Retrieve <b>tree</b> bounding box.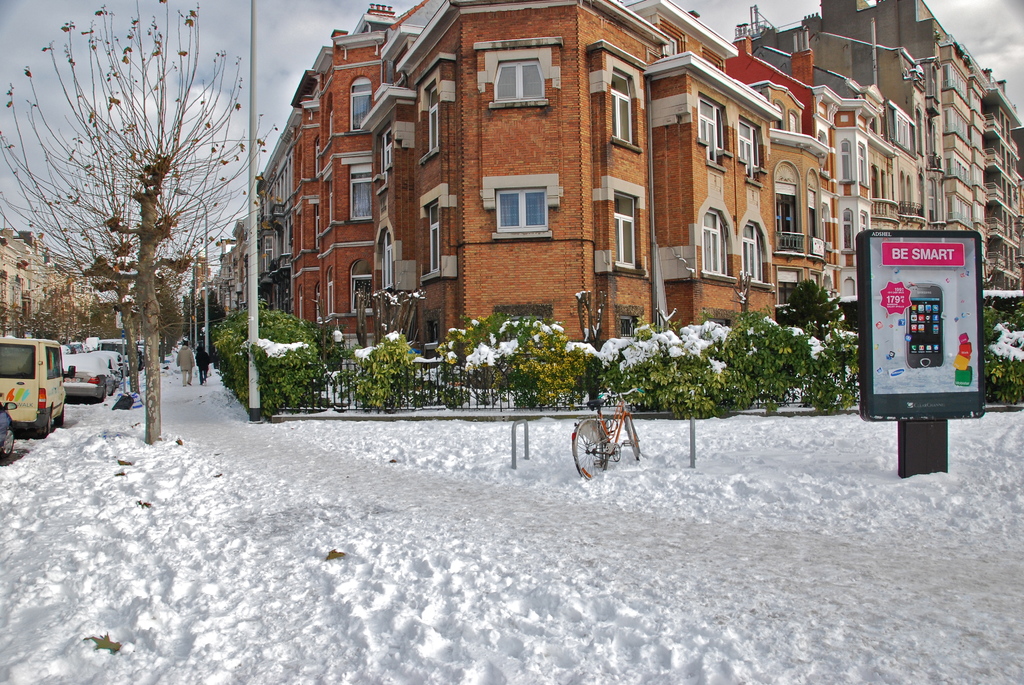
Bounding box: bbox=[204, 297, 325, 429].
